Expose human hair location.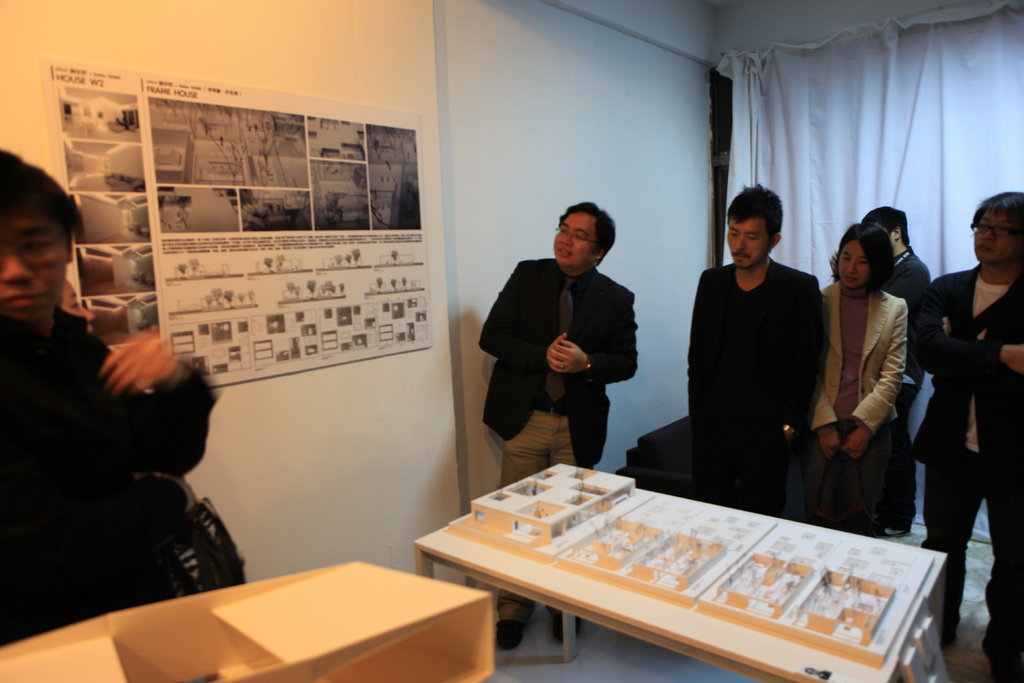
Exposed at bbox=(830, 219, 896, 298).
